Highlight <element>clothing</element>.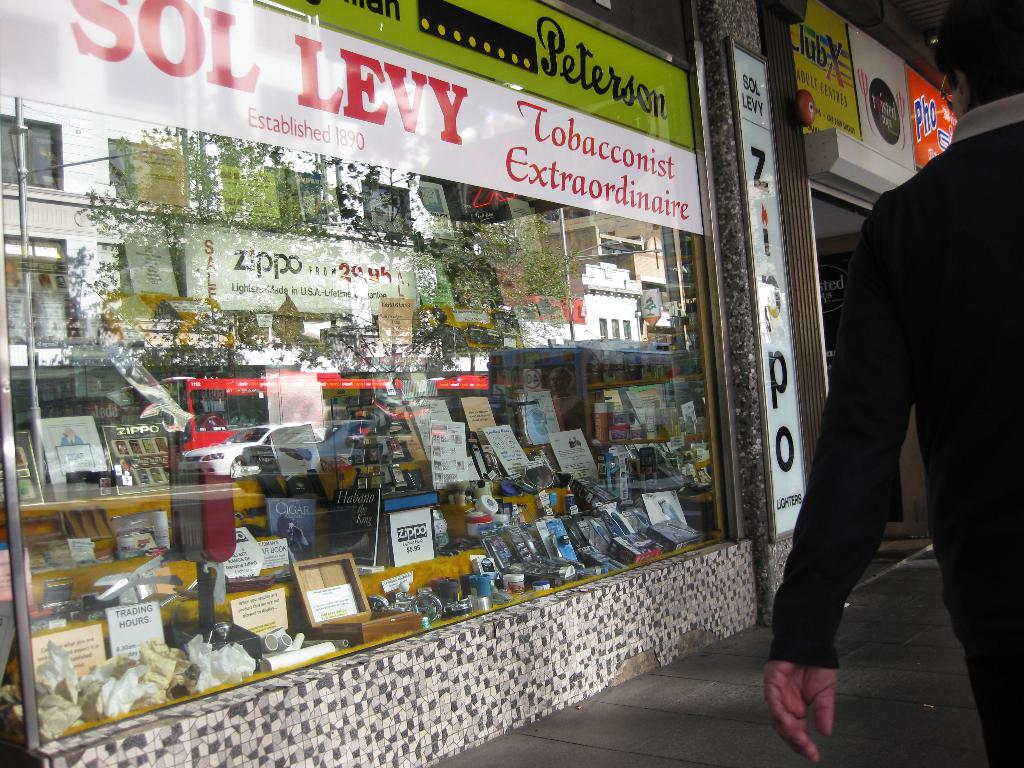
Highlighted region: x1=563 y1=436 x2=575 y2=453.
